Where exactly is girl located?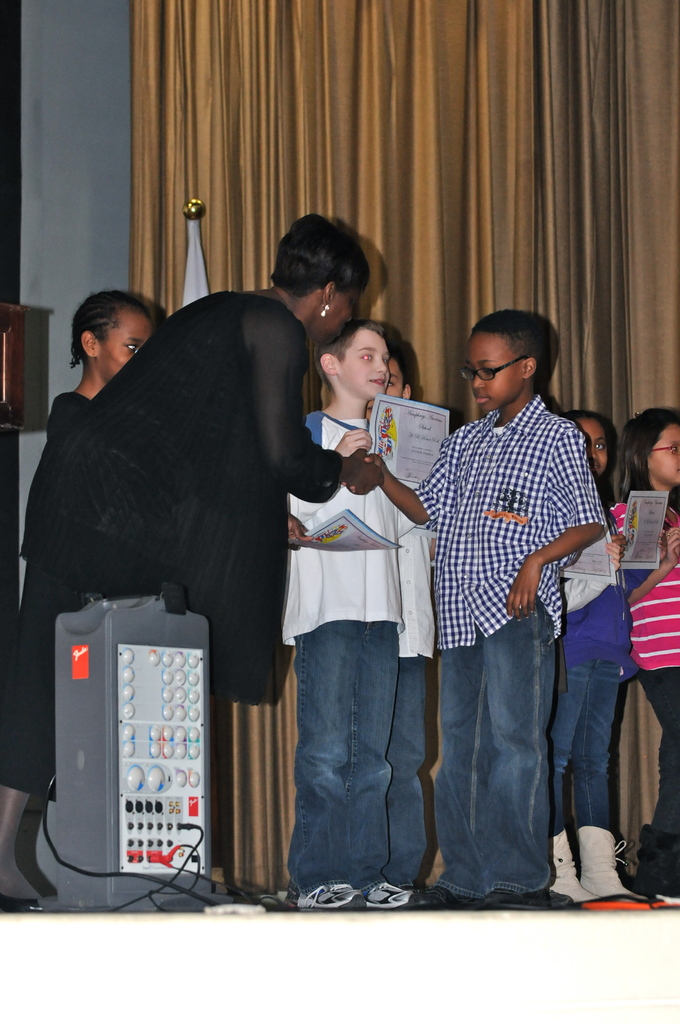
Its bounding box is l=607, t=409, r=679, b=906.
